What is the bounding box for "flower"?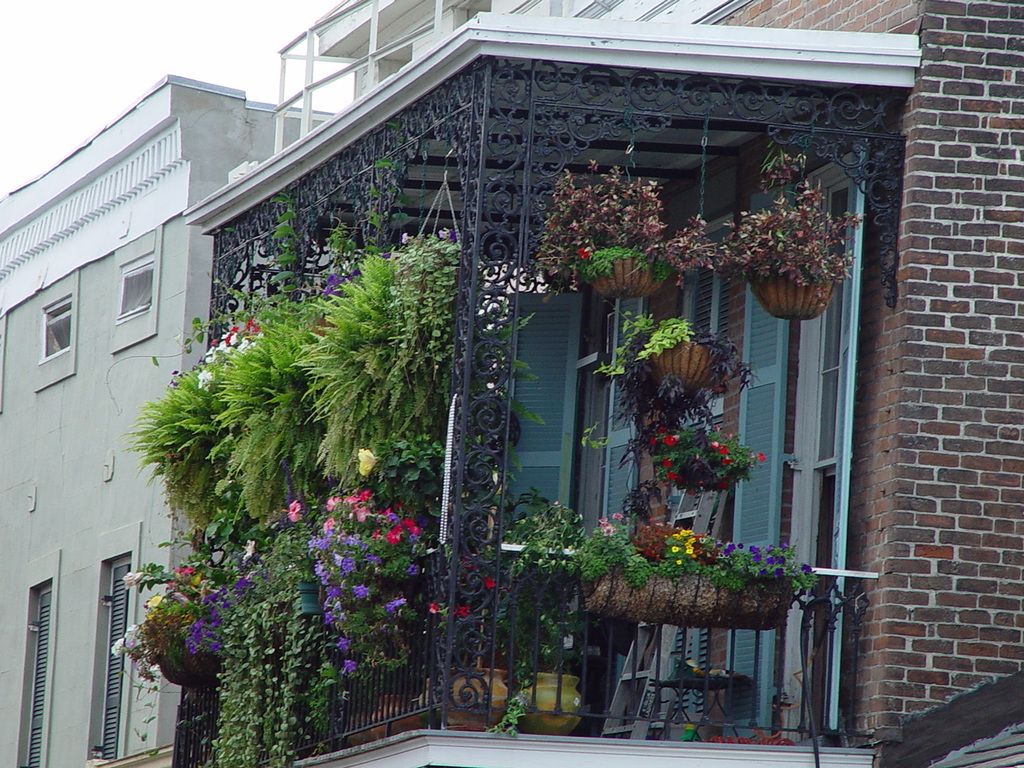
(left=401, top=230, right=410, bottom=243).
